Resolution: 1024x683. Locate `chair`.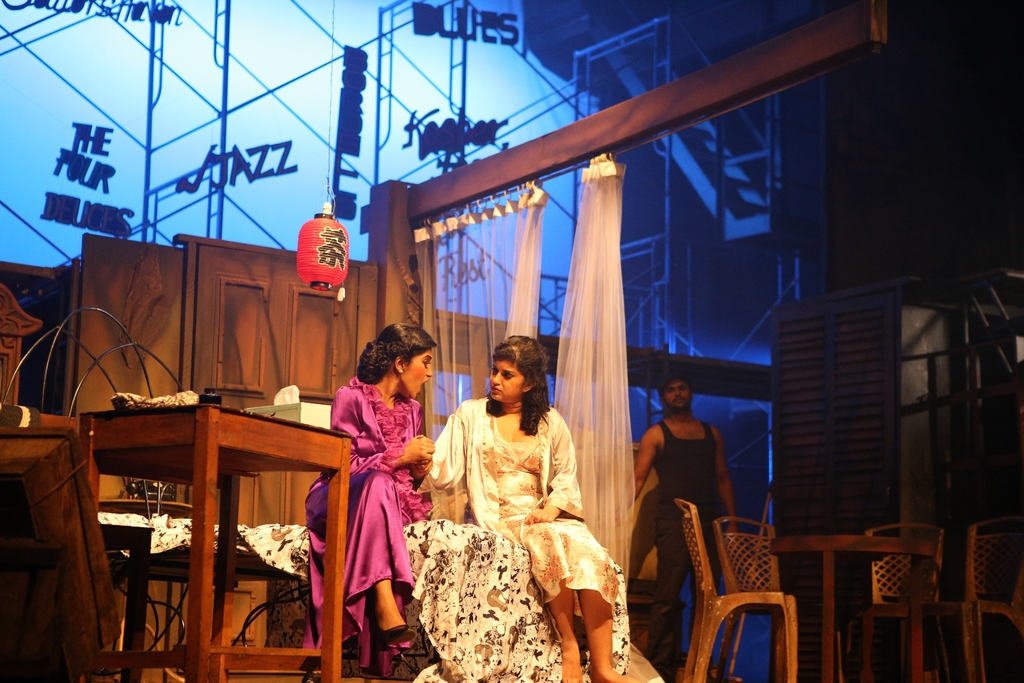
detection(968, 518, 1023, 681).
